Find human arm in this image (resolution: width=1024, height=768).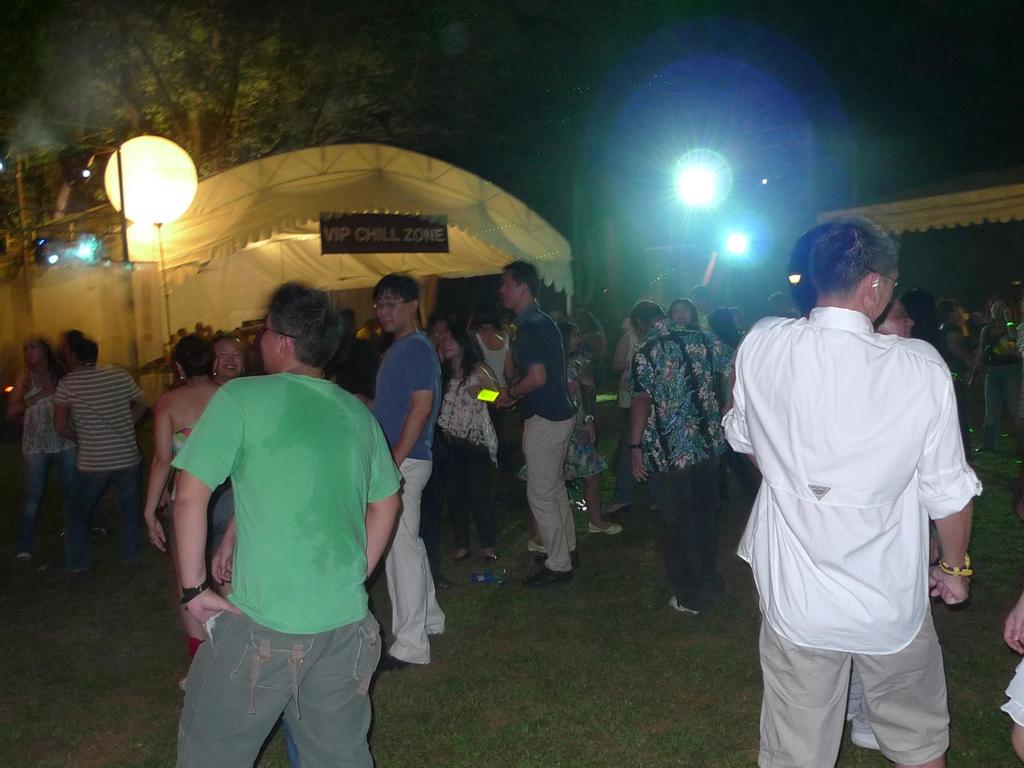
<region>366, 413, 410, 579</region>.
